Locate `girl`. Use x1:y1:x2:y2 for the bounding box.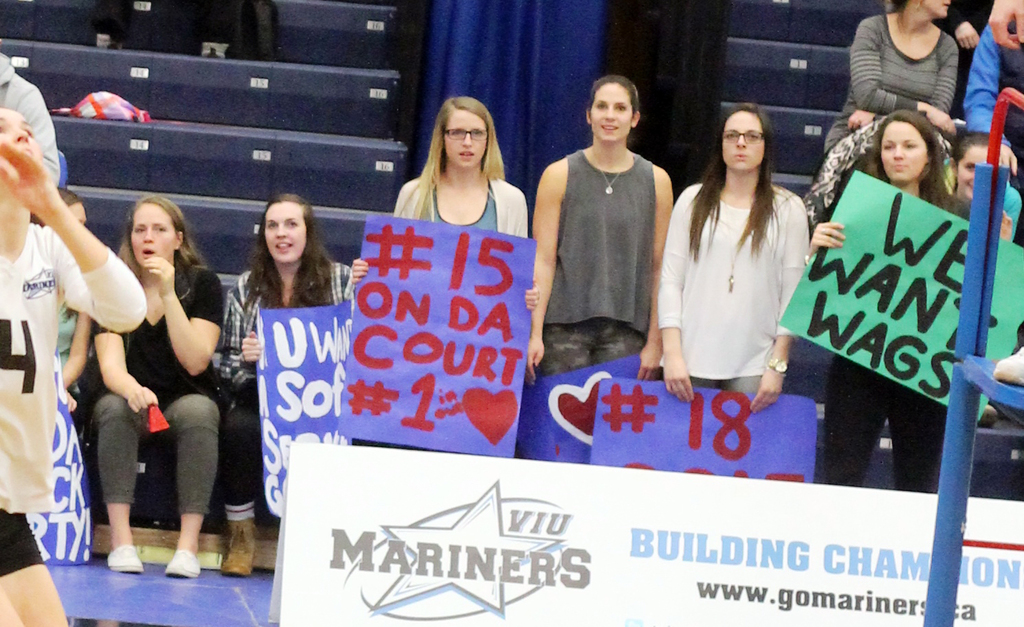
349:98:544:452.
